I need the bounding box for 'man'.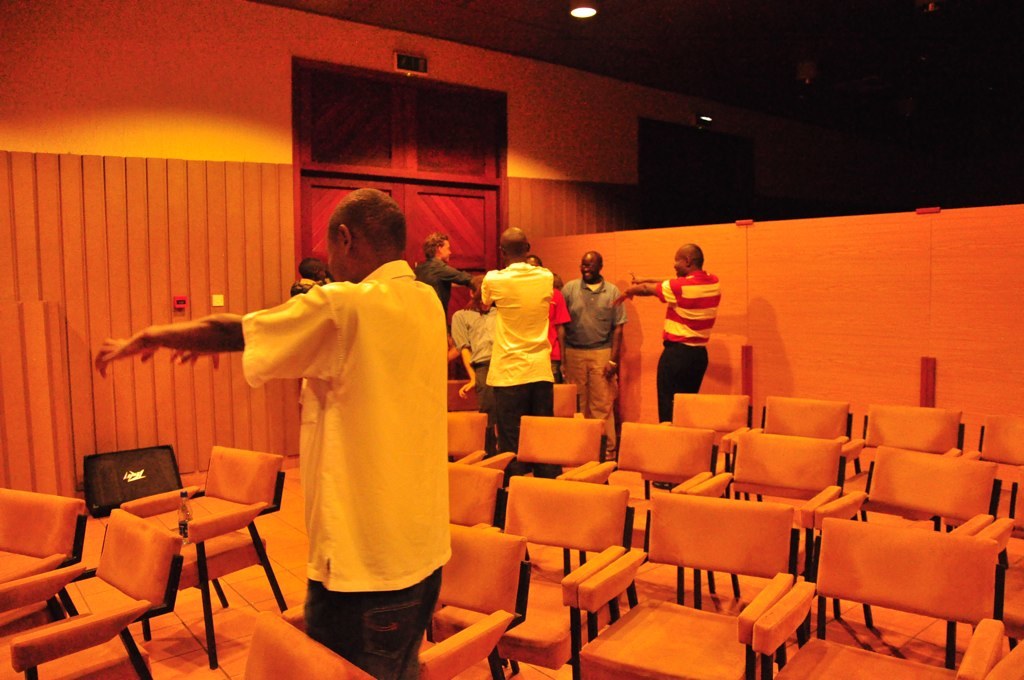
Here it is: detection(521, 249, 573, 382).
